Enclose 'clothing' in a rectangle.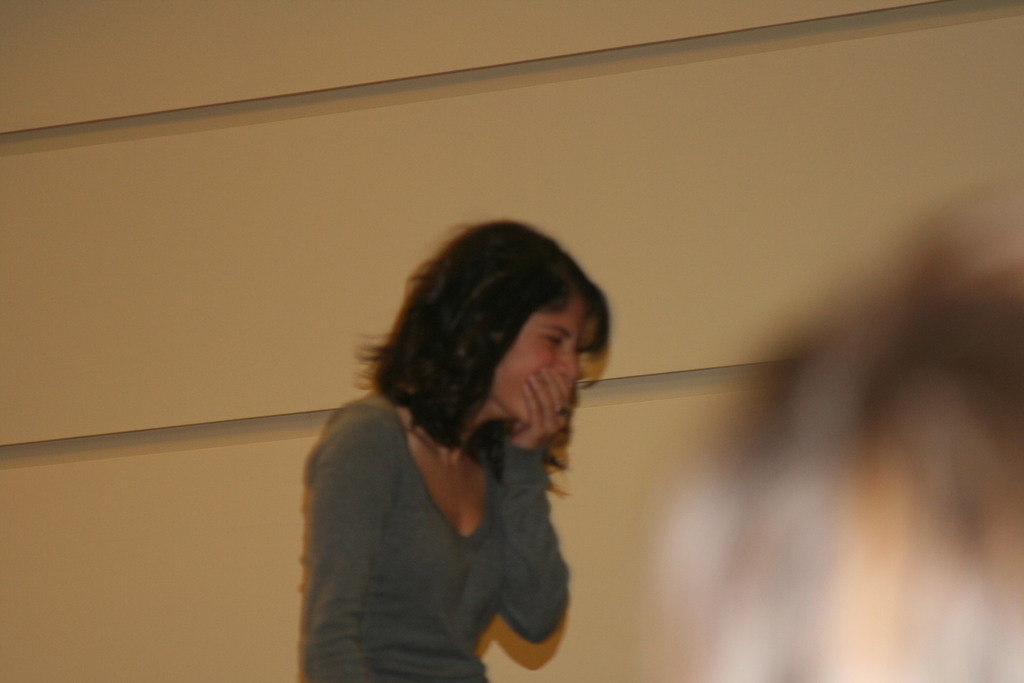
(301, 389, 566, 682).
